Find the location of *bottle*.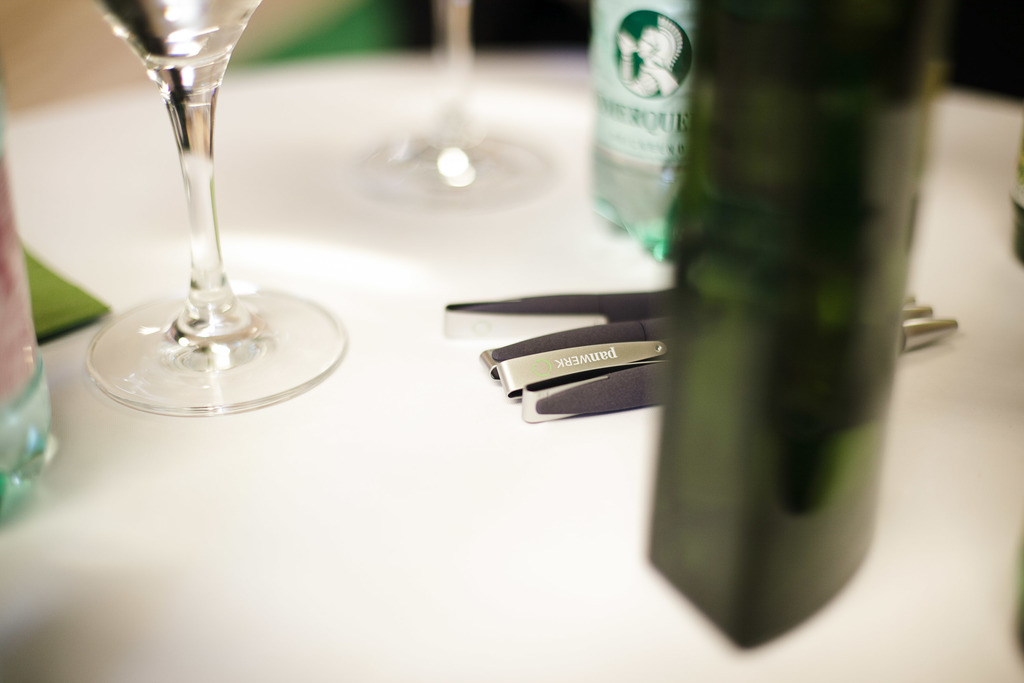
Location: {"x1": 641, "y1": 0, "x2": 945, "y2": 650}.
